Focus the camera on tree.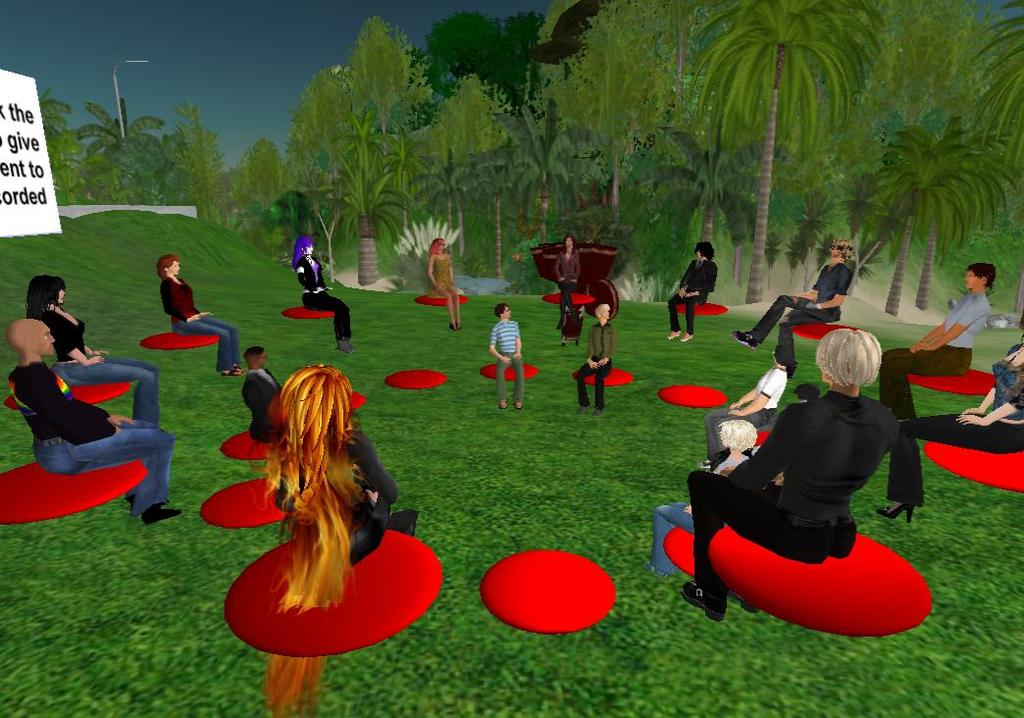
Focus region: <bbox>685, 0, 886, 303</bbox>.
